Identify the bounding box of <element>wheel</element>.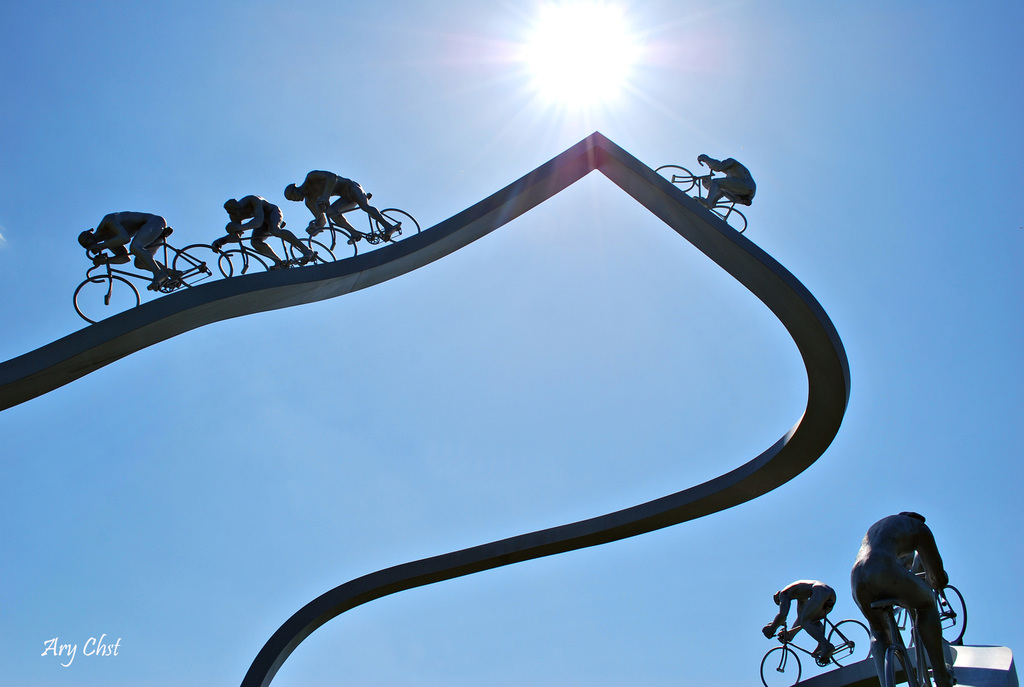
rect(652, 164, 696, 190).
